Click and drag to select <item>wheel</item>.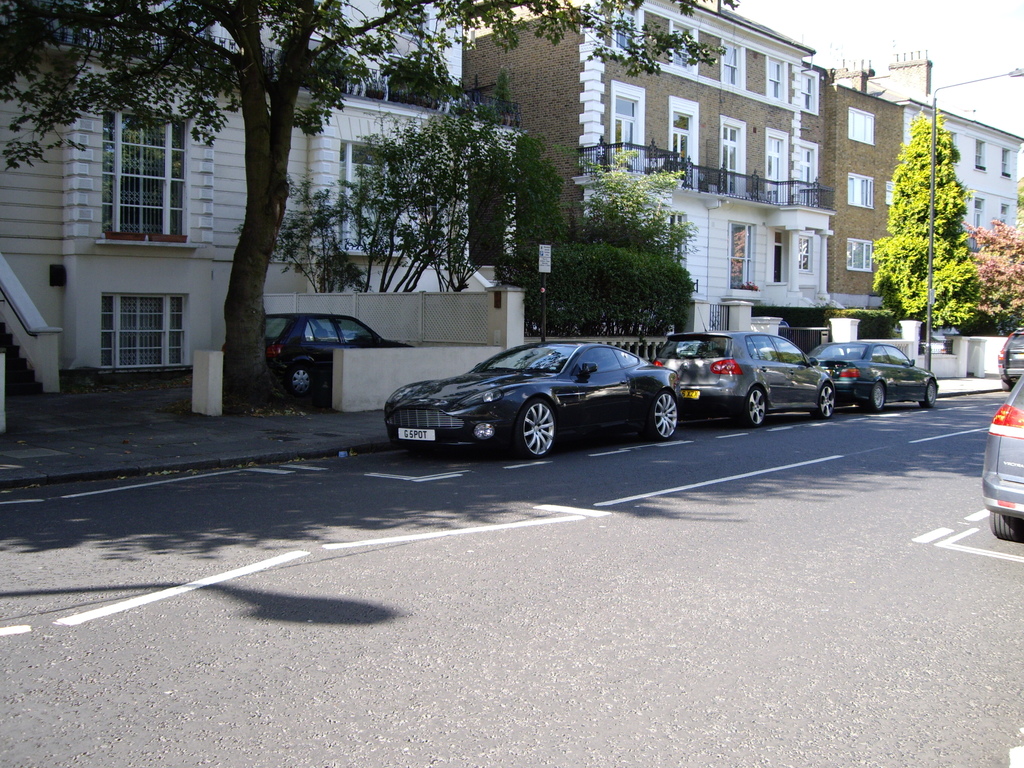
Selection: pyautogui.locateOnScreen(1002, 378, 1011, 388).
